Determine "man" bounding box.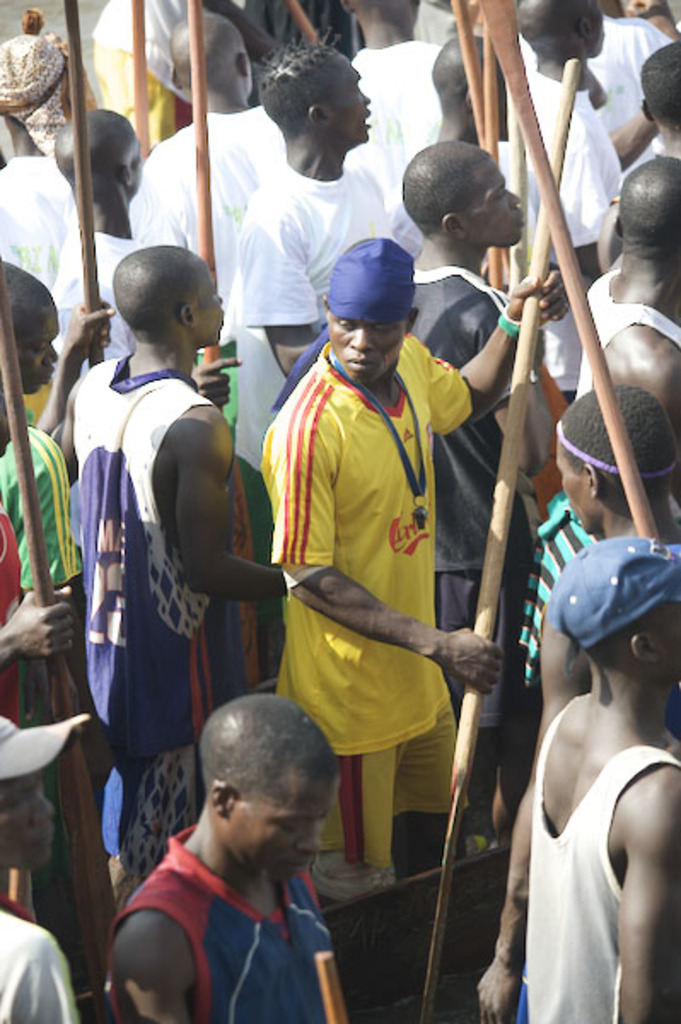
Determined: {"x1": 137, "y1": 14, "x2": 270, "y2": 348}.
